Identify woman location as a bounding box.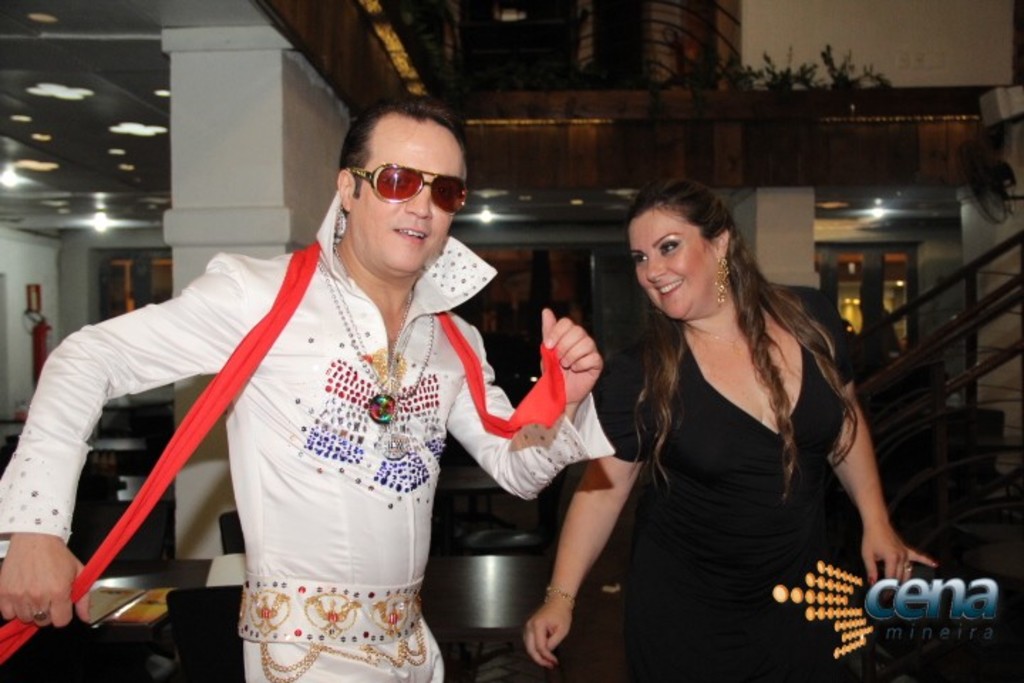
locate(565, 157, 902, 677).
